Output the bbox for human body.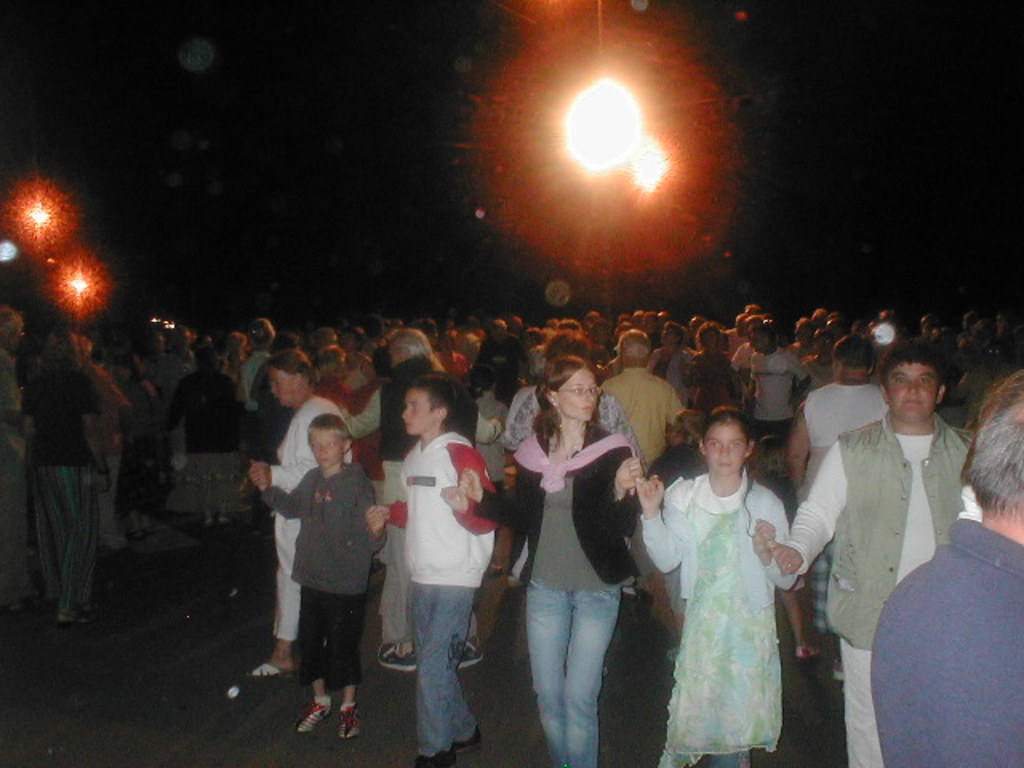
(166,334,235,515).
